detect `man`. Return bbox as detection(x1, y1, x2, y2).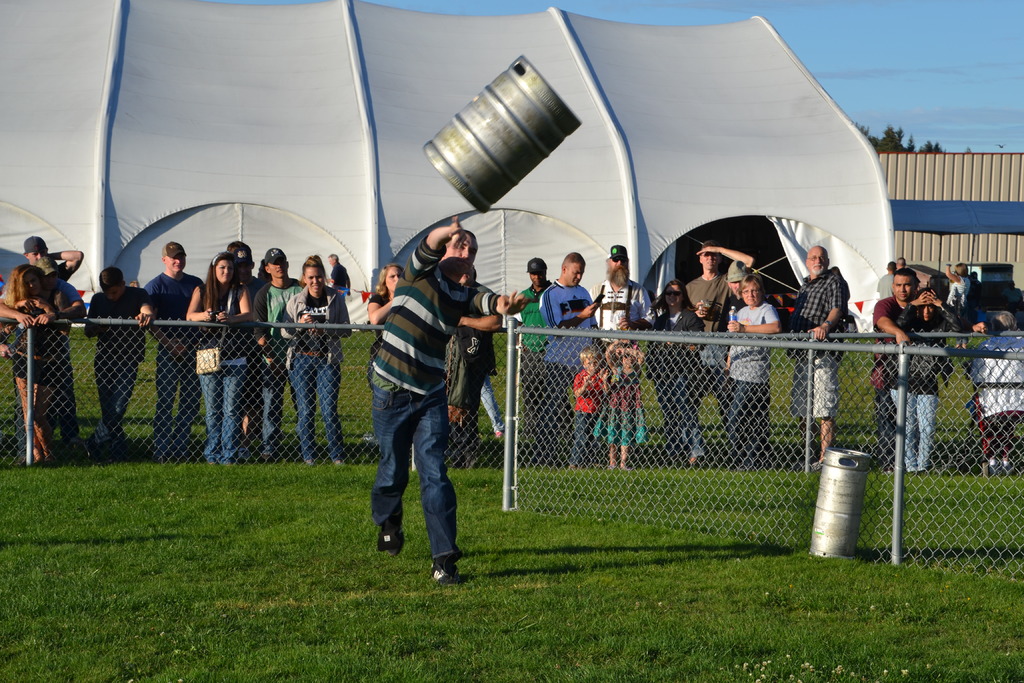
detection(872, 263, 987, 468).
